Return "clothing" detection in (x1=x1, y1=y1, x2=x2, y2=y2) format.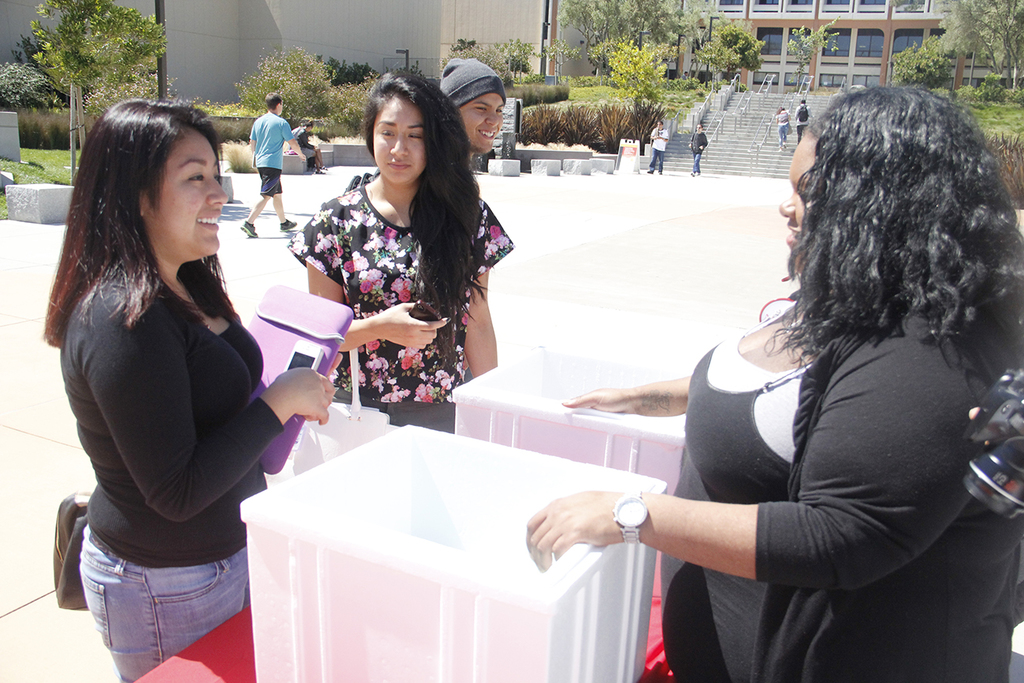
(x1=281, y1=175, x2=512, y2=439).
